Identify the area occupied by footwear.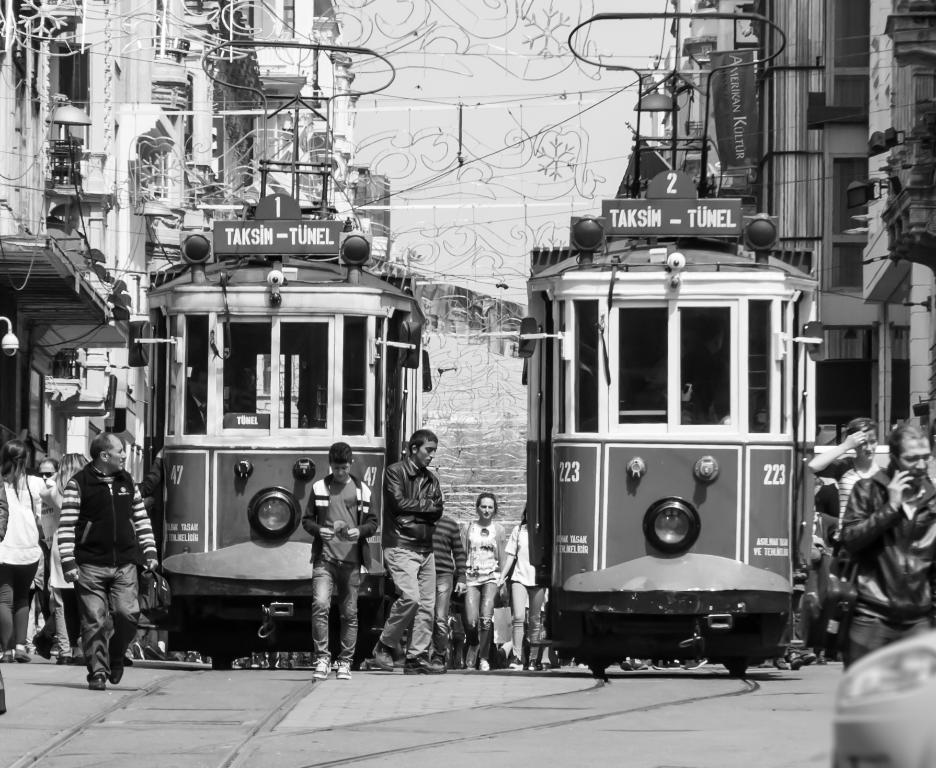
Area: 86/668/109/691.
